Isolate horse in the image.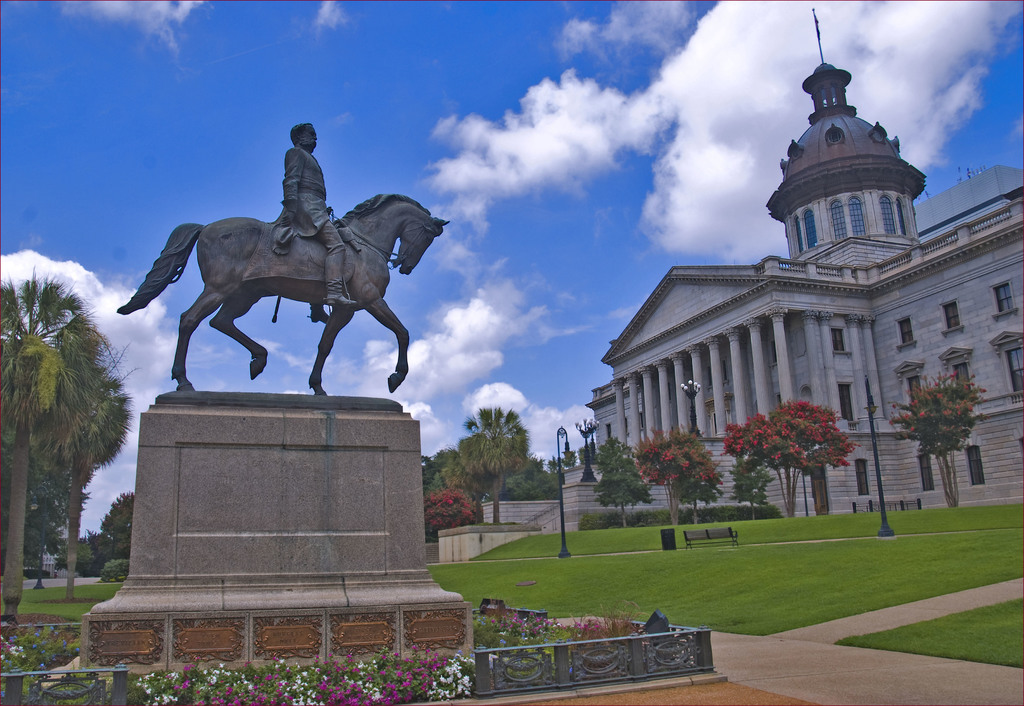
Isolated region: left=115, top=191, right=451, bottom=393.
